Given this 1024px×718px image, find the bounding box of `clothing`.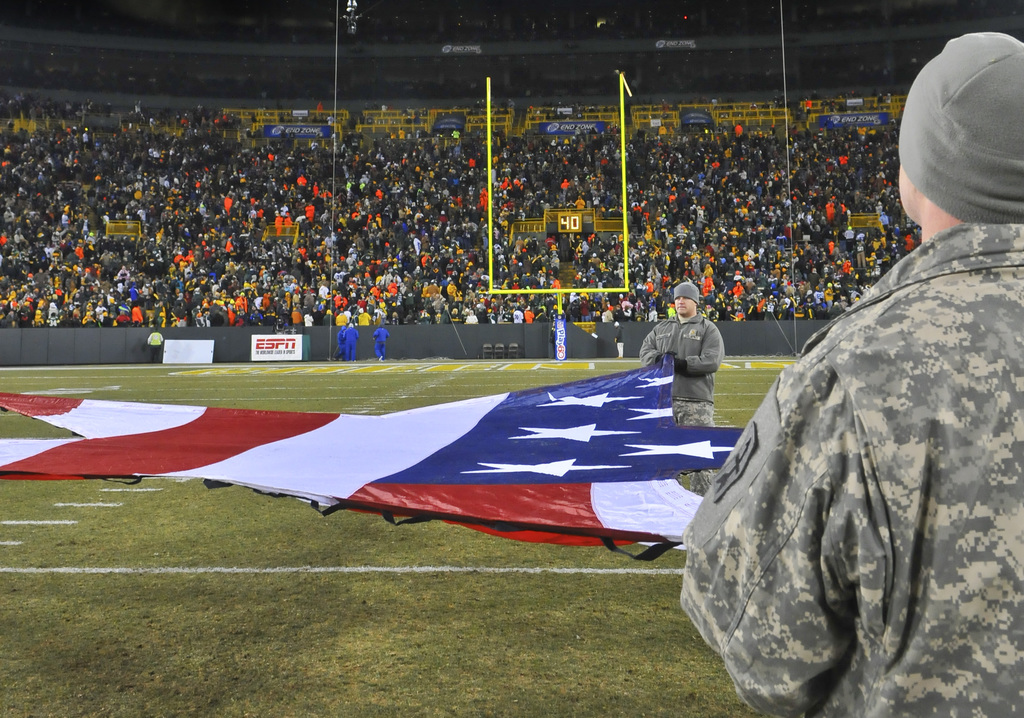
box=[558, 235, 568, 257].
